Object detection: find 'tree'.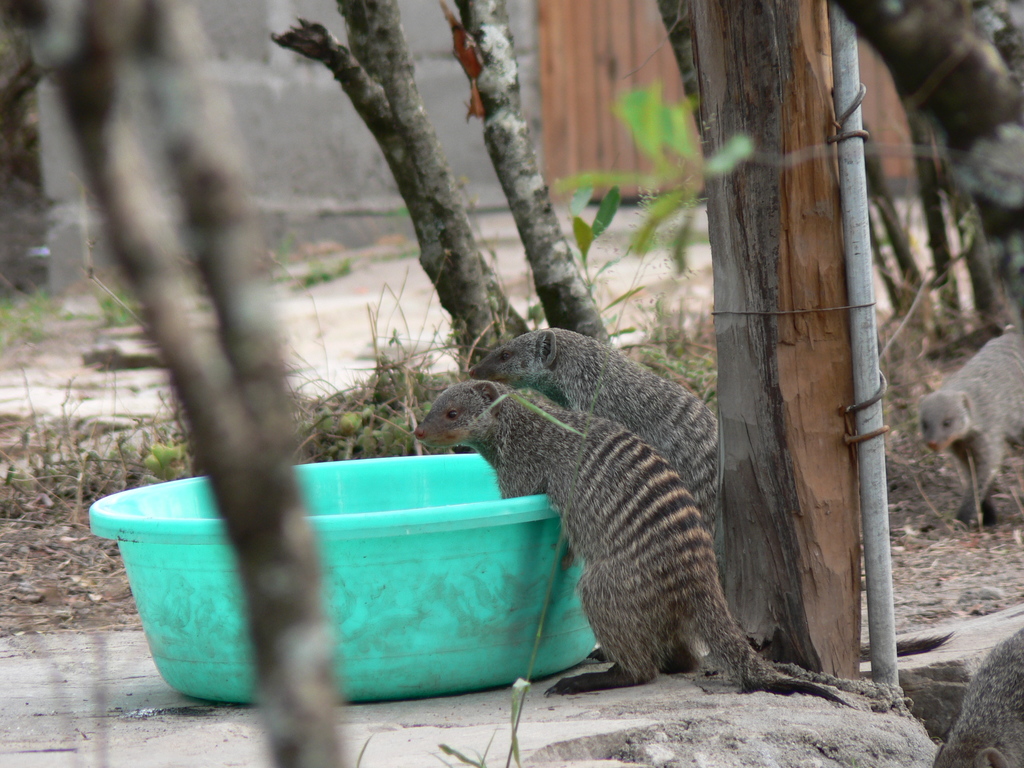
0:20:52:294.
